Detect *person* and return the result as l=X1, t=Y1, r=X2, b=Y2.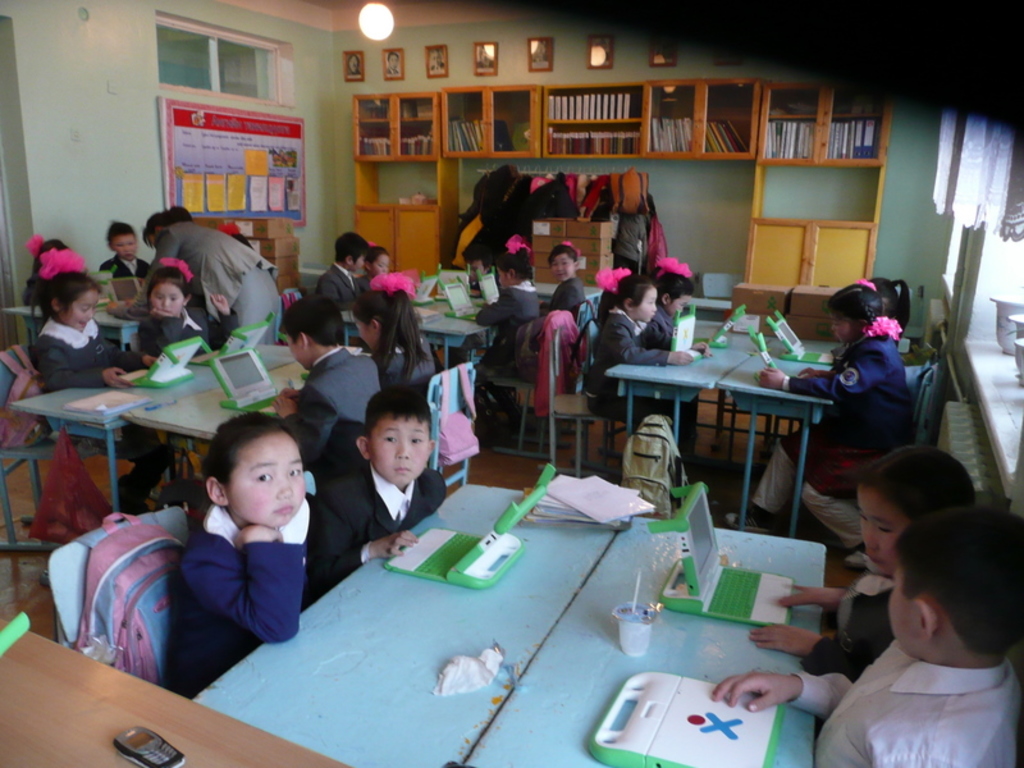
l=321, t=385, r=440, b=586.
